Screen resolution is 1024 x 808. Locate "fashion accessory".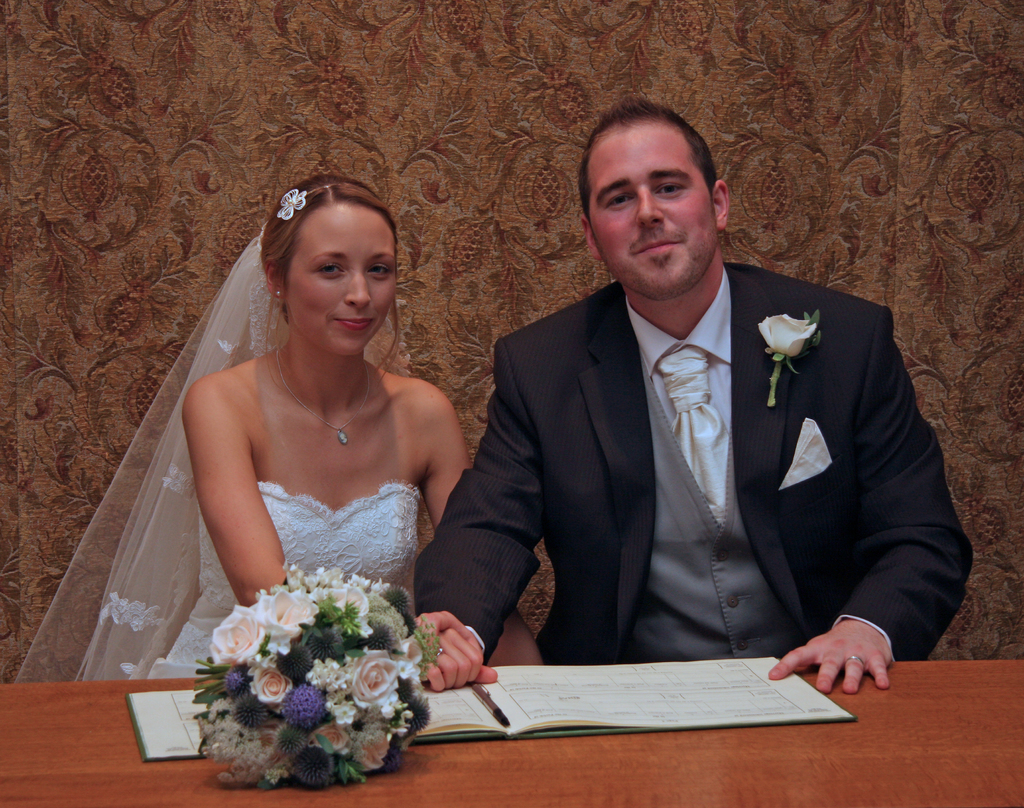
bbox=[276, 186, 307, 219].
